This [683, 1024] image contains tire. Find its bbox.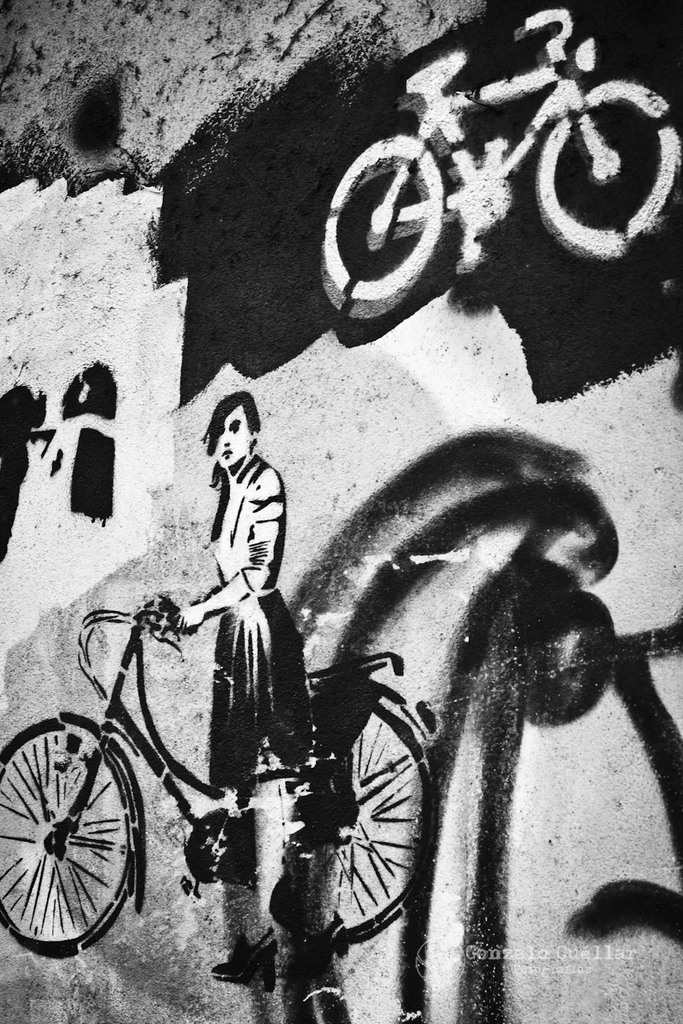
left=325, top=704, right=432, bottom=948.
